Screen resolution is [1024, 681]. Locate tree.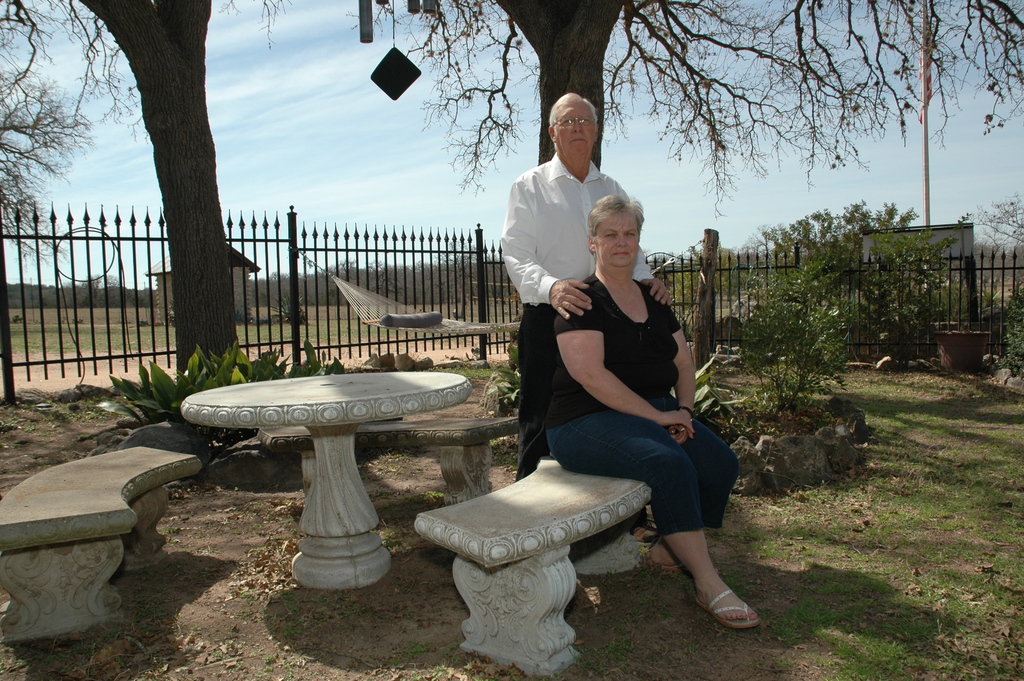
l=961, t=198, r=1023, b=252.
